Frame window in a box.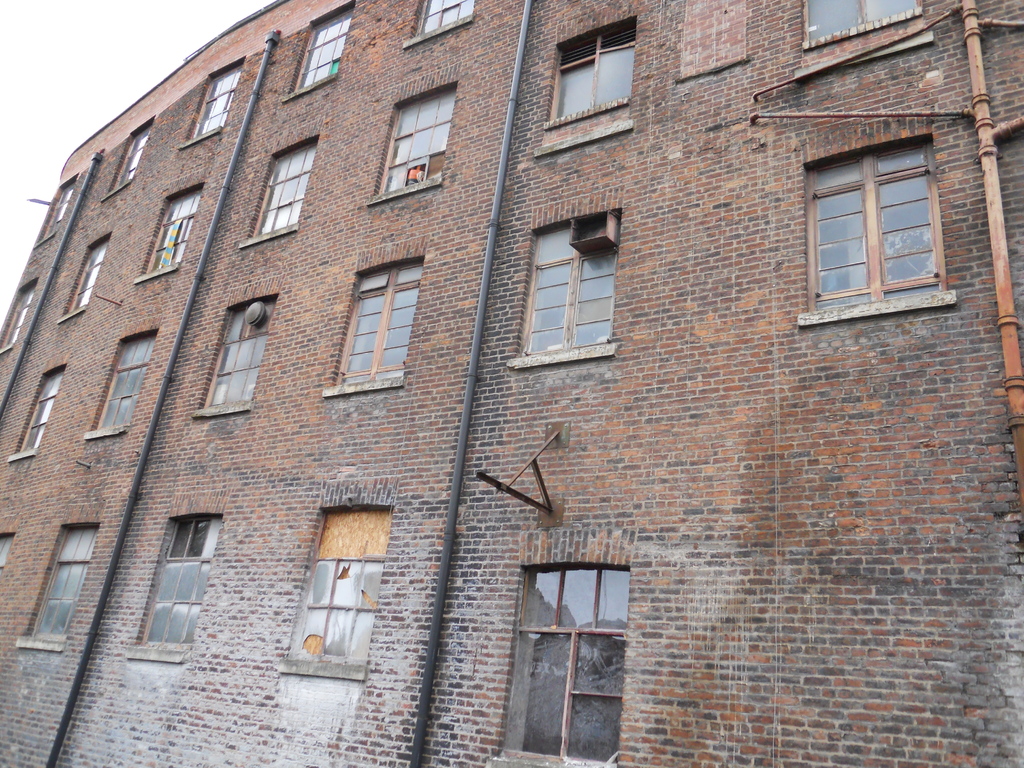
[left=808, top=120, right=953, bottom=320].
